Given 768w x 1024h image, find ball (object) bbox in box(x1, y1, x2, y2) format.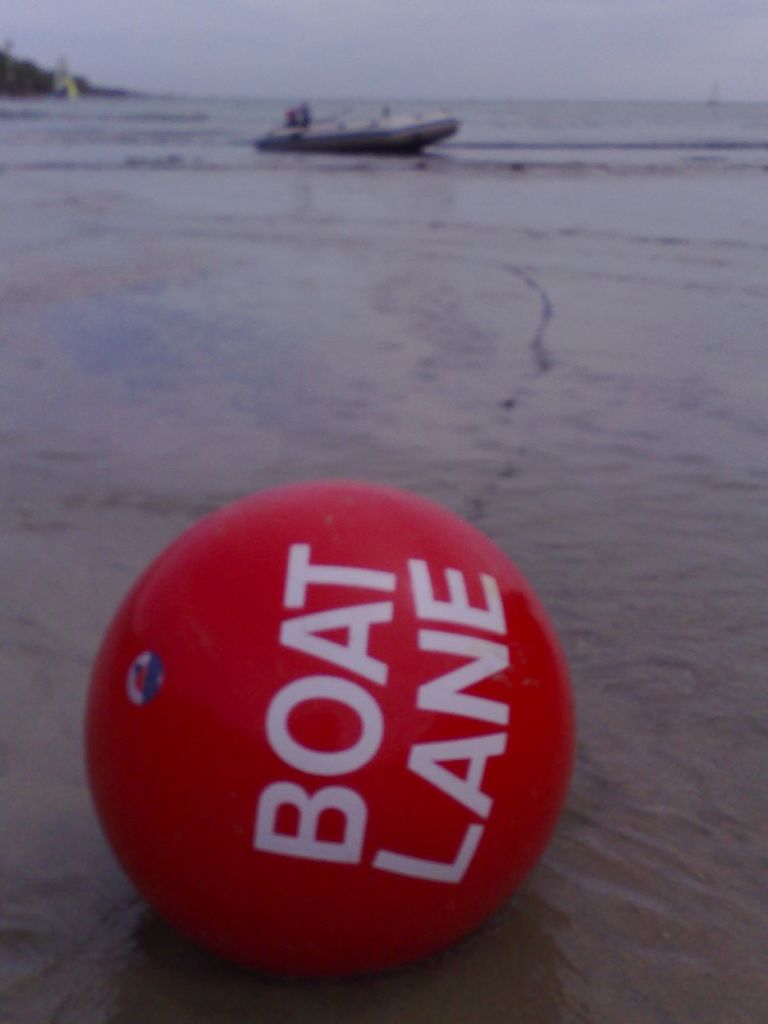
box(81, 488, 571, 982).
